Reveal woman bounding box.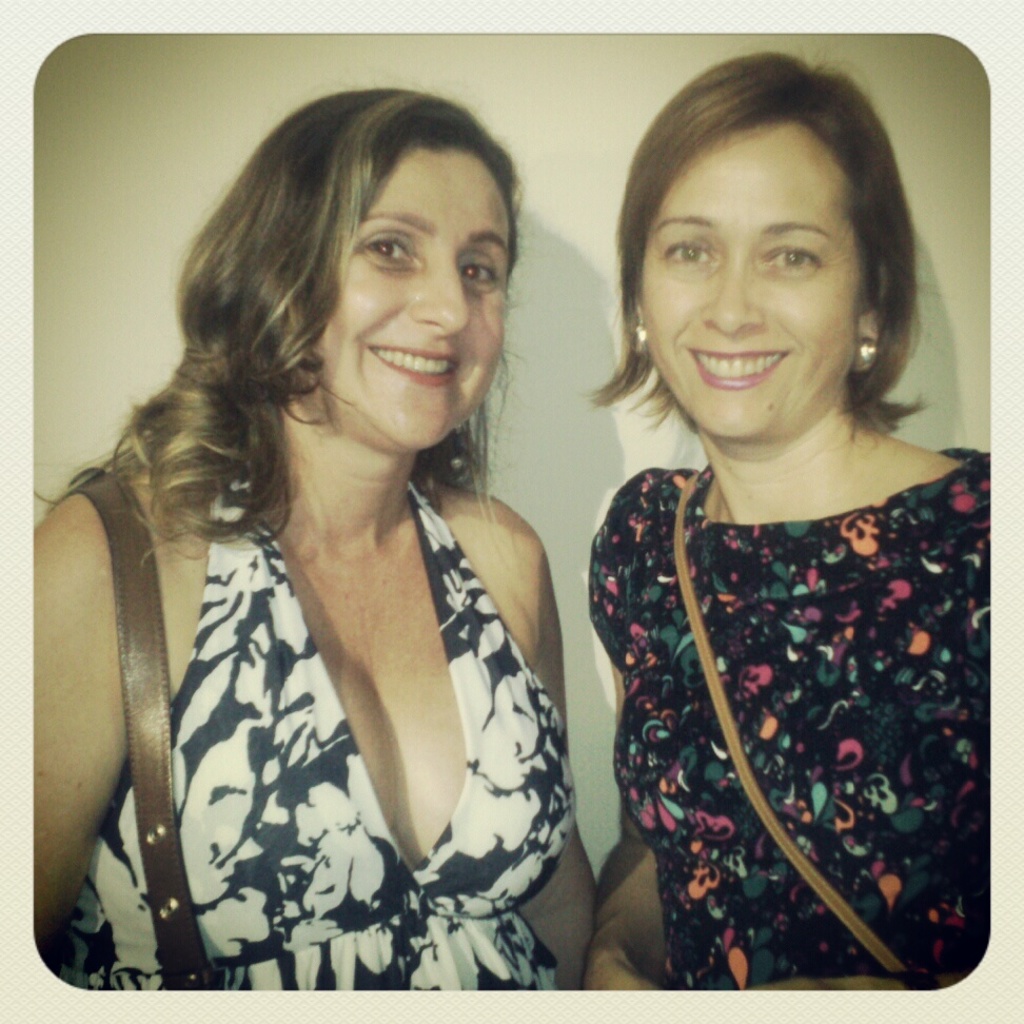
Revealed: box(28, 85, 602, 988).
